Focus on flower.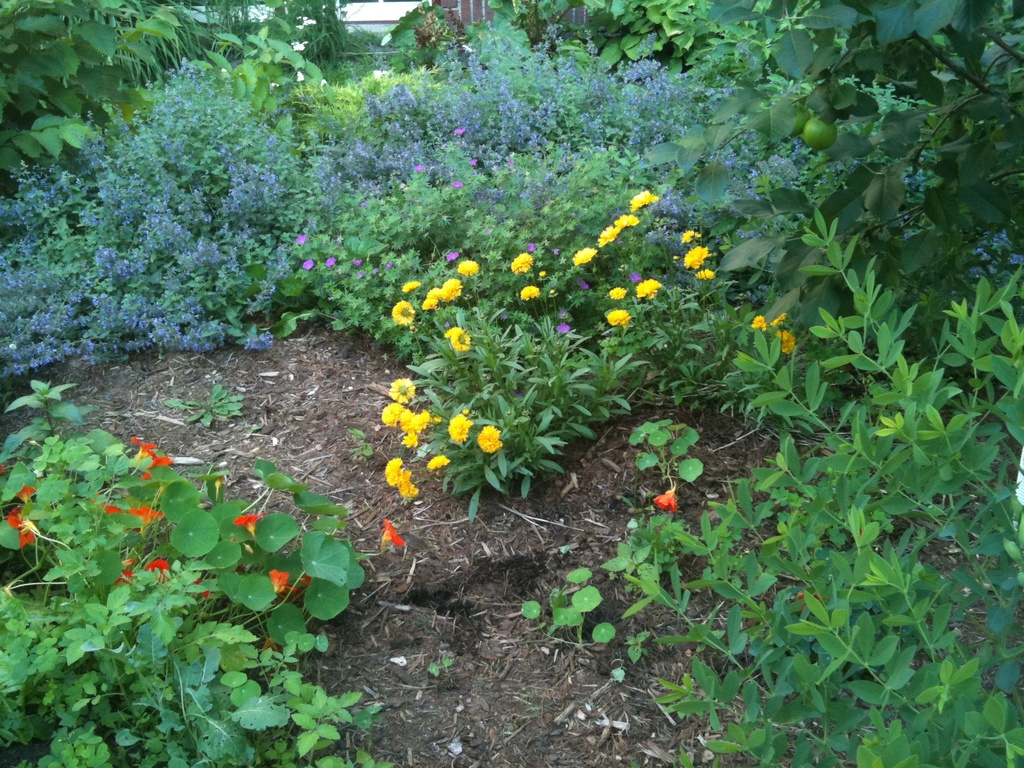
Focused at 697, 266, 721, 279.
